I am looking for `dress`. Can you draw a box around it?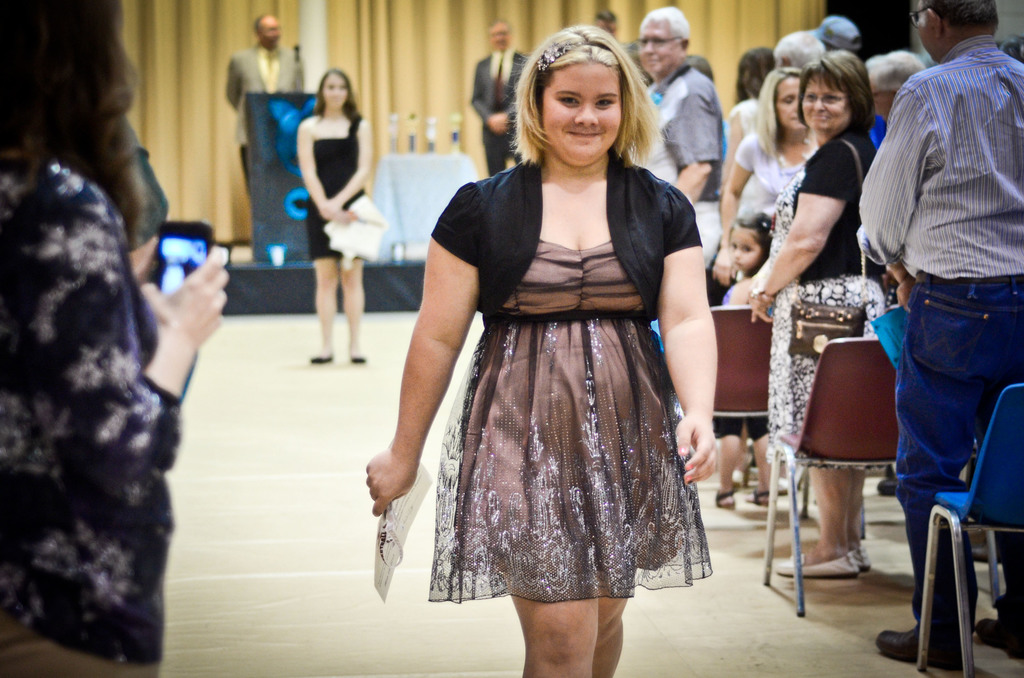
Sure, the bounding box is region(729, 97, 760, 137).
